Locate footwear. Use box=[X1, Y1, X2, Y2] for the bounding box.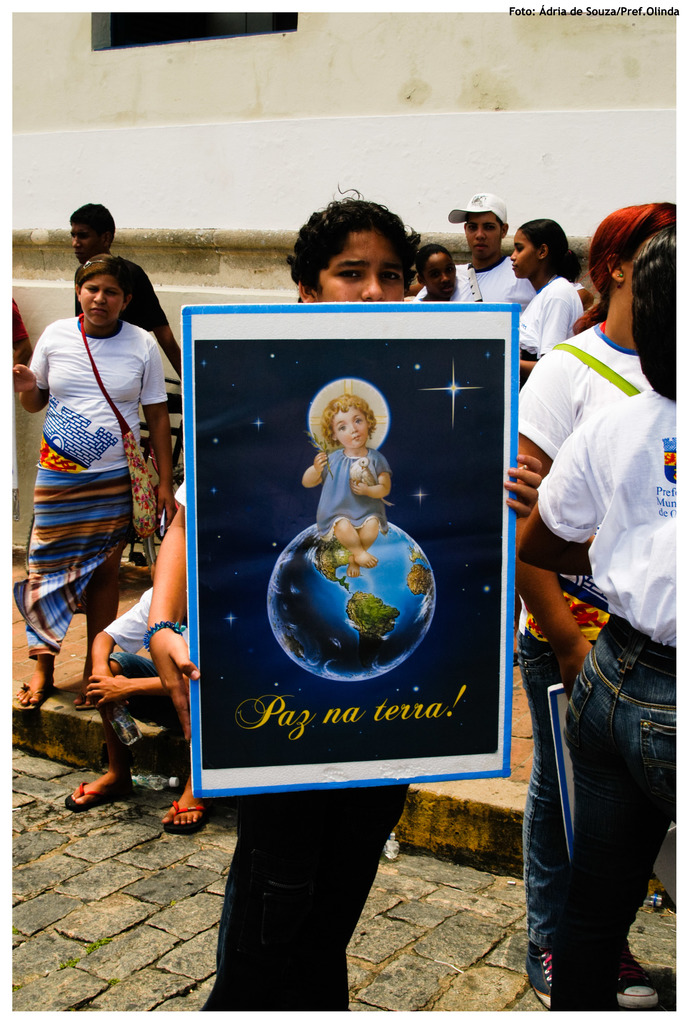
box=[524, 949, 568, 1016].
